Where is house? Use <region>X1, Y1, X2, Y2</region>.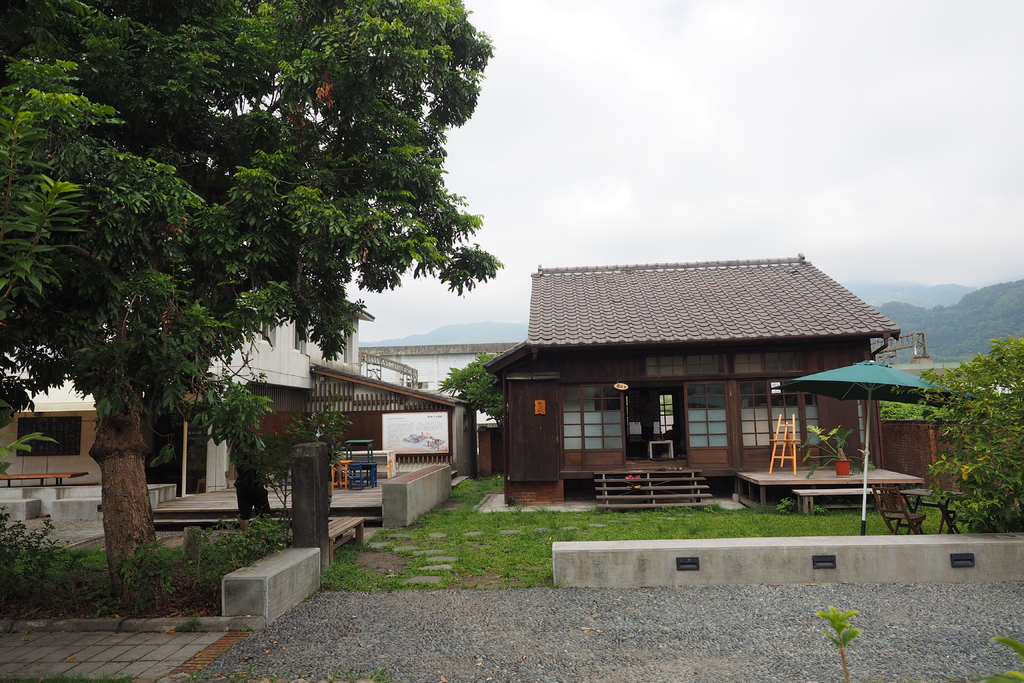
<region>0, 294, 454, 524</region>.
